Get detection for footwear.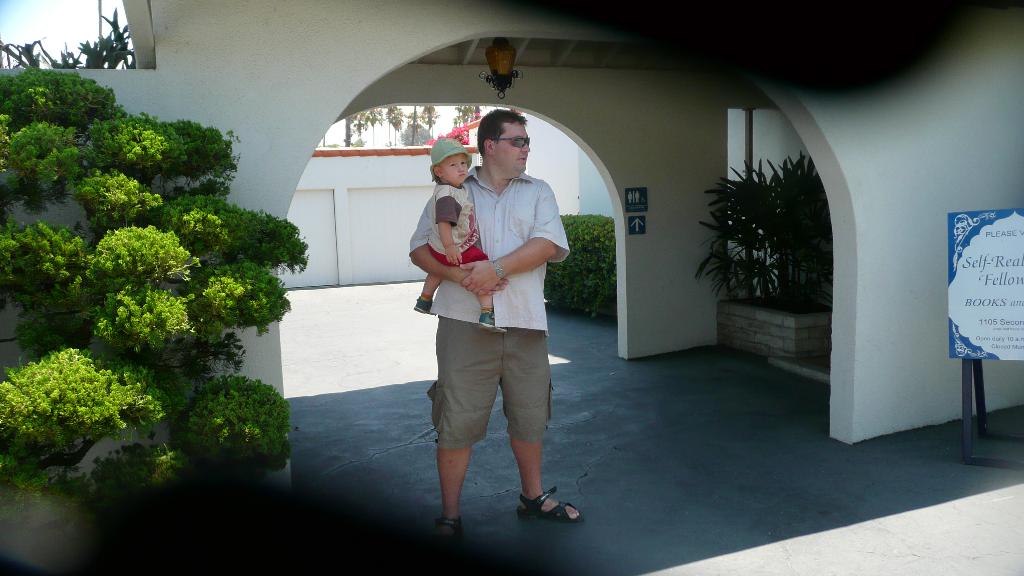
Detection: [515,476,574,529].
